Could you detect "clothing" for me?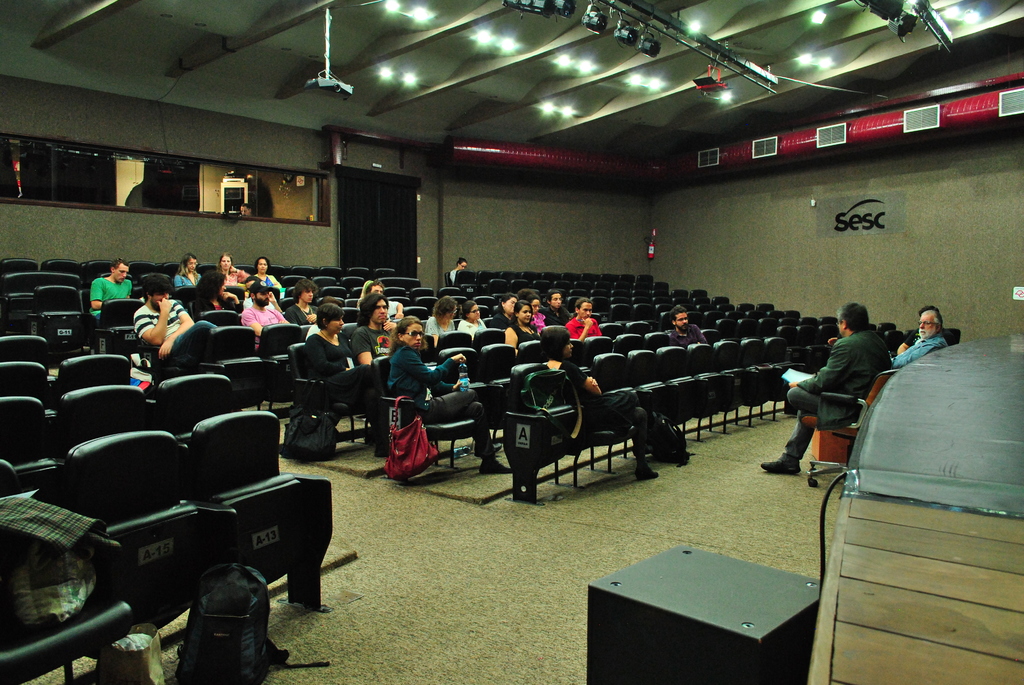
Detection result: (x1=428, y1=312, x2=454, y2=332).
